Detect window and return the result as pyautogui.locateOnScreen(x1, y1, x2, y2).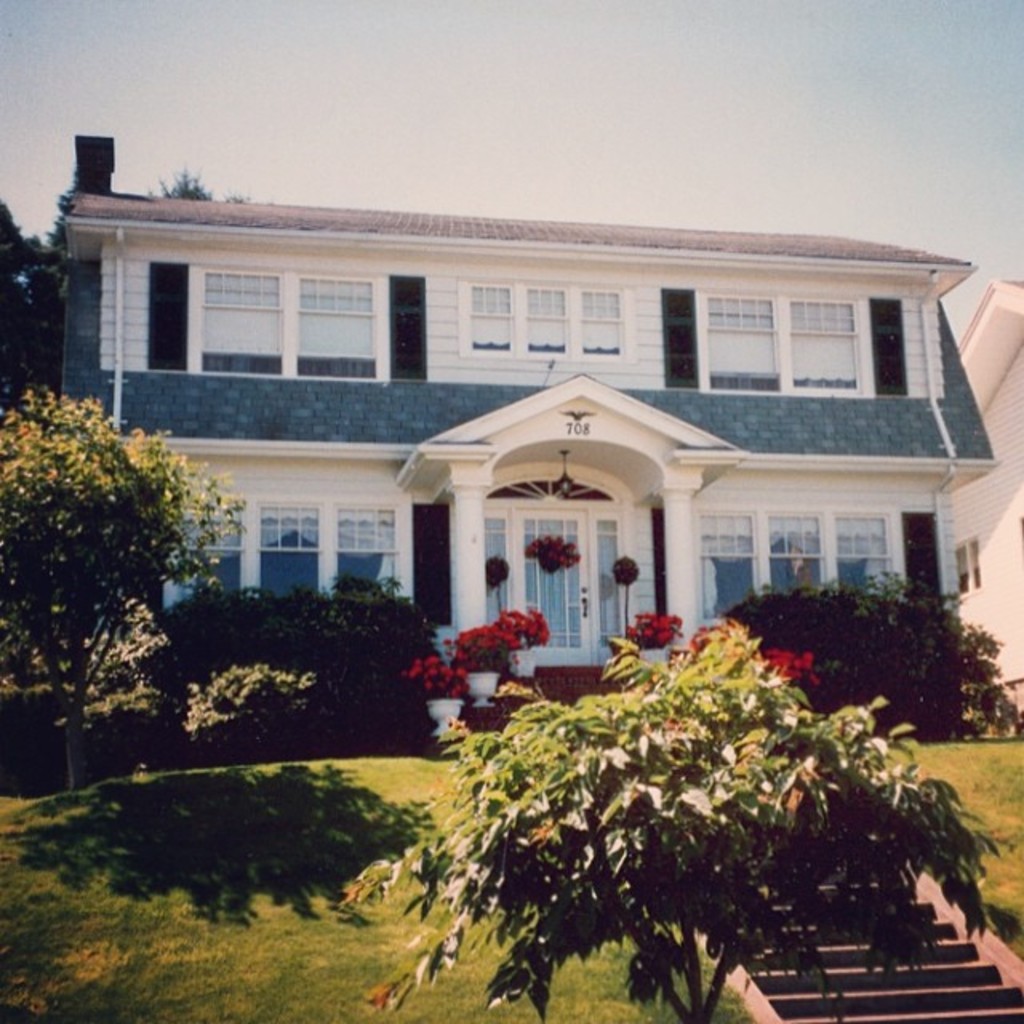
pyautogui.locateOnScreen(458, 285, 512, 354).
